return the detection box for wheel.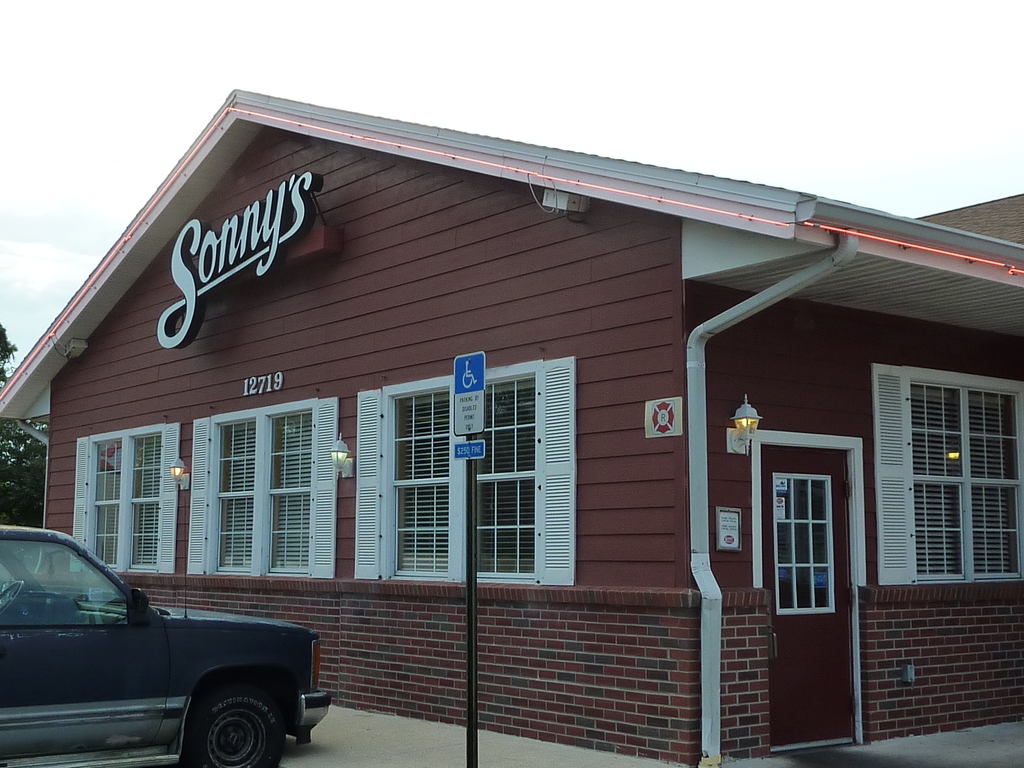
BBox(168, 680, 276, 758).
